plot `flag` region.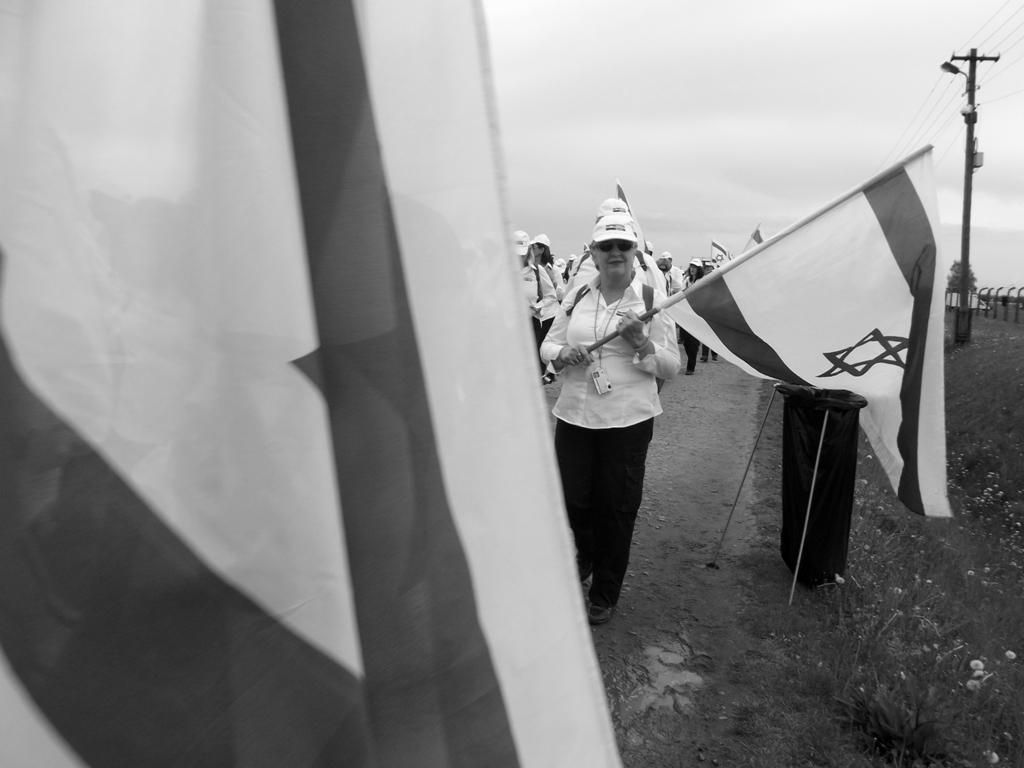
Plotted at bbox(644, 140, 973, 525).
